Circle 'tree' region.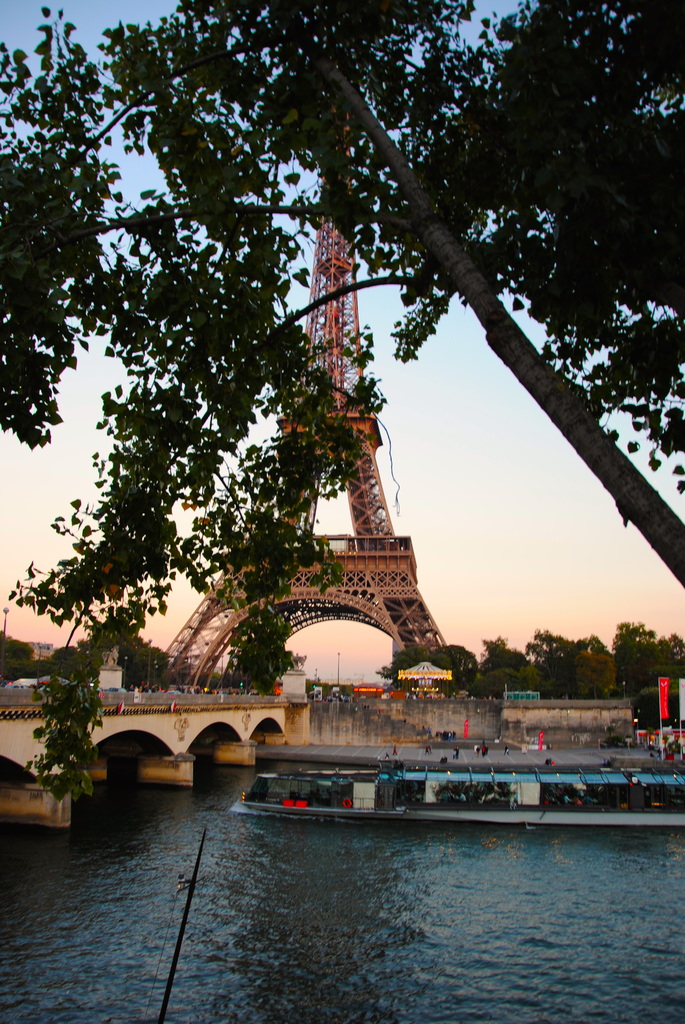
Region: 0 0 684 805.
